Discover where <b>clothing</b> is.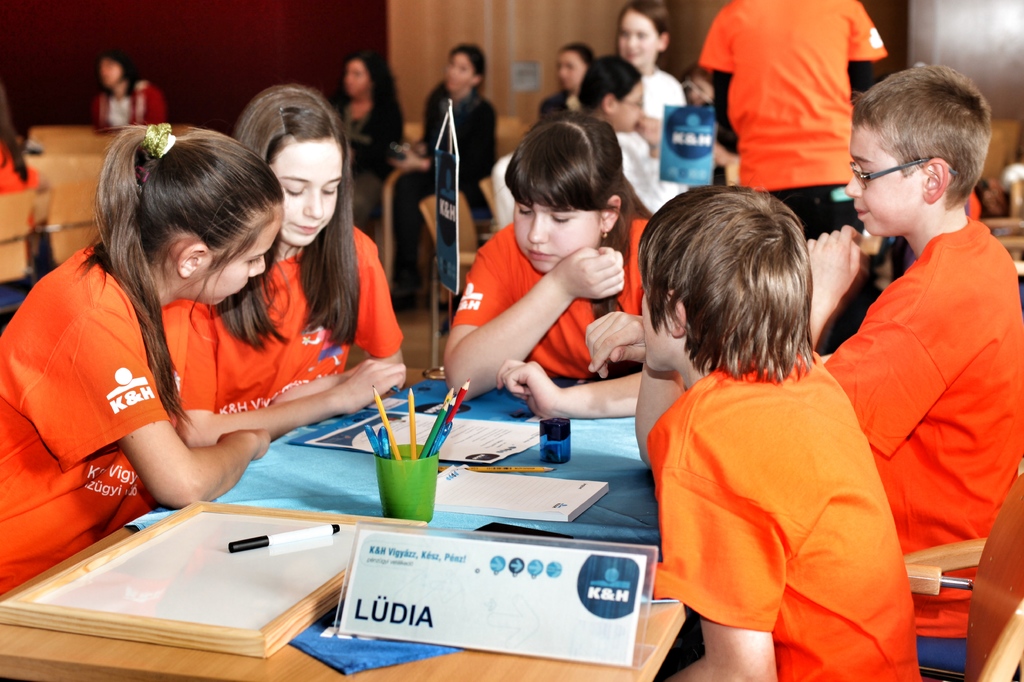
Discovered at {"left": 202, "top": 223, "right": 396, "bottom": 413}.
